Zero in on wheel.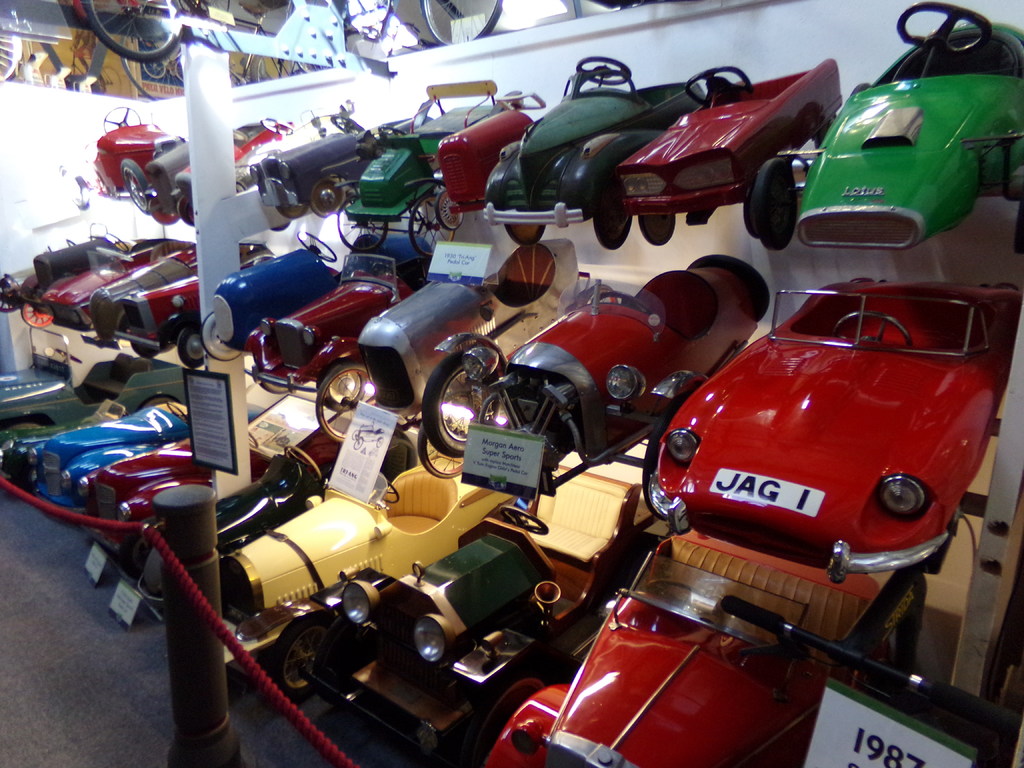
Zeroed in: [x1=593, y1=184, x2=632, y2=249].
